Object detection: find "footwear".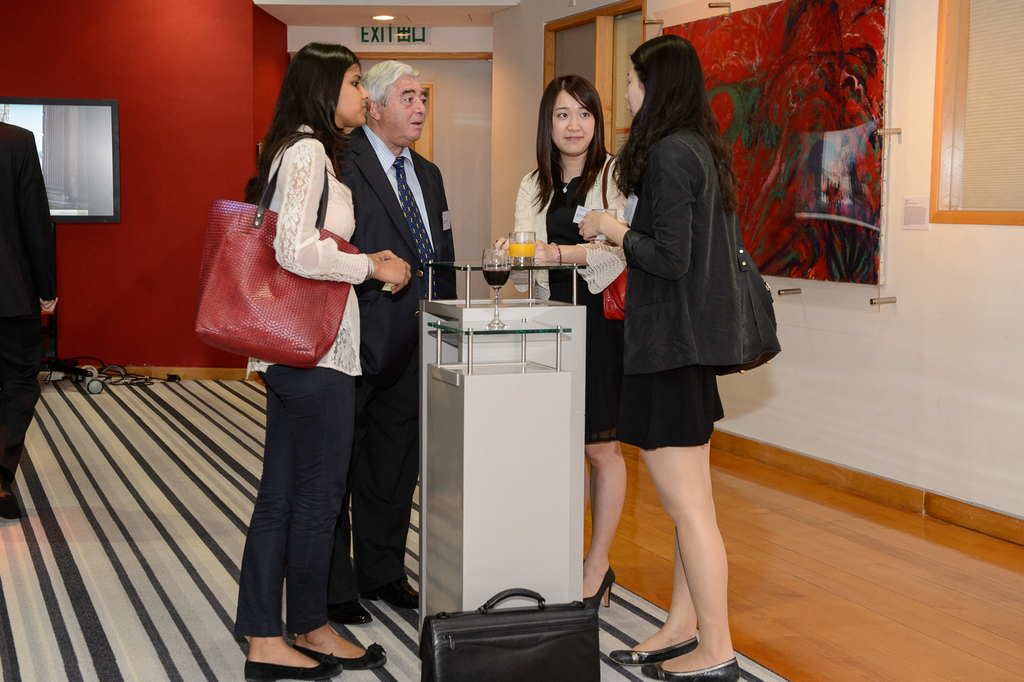
l=1, t=496, r=22, b=519.
